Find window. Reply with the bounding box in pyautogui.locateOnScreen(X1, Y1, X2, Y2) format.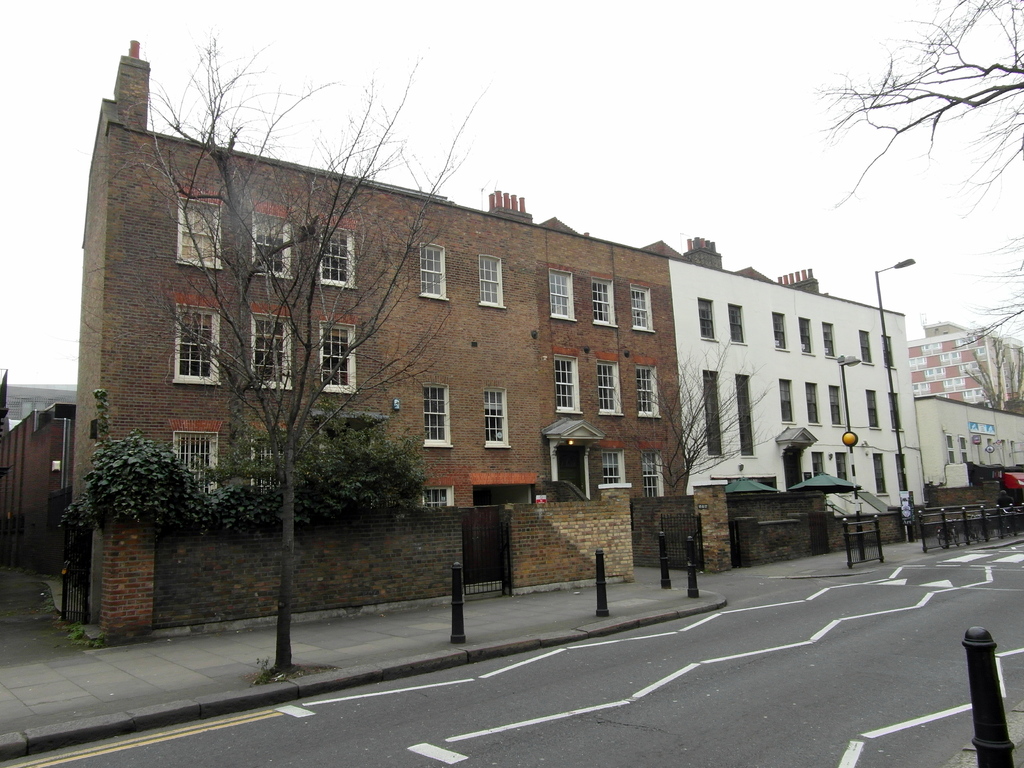
pyautogui.locateOnScreen(940, 350, 966, 361).
